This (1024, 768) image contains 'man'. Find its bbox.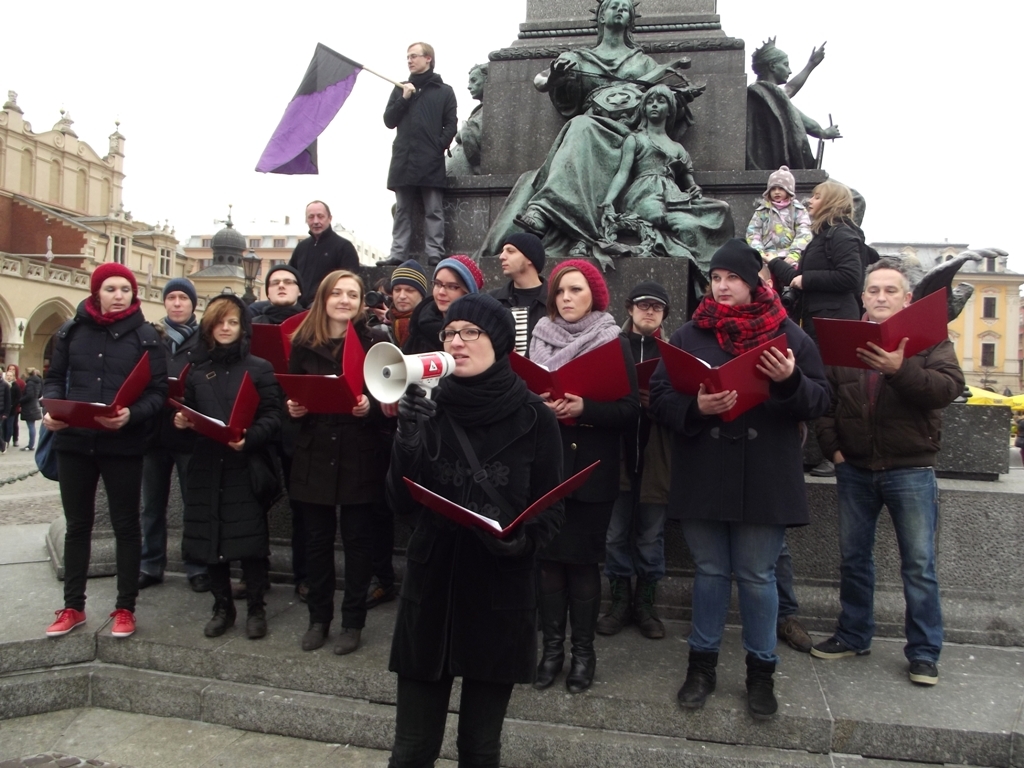
483, 232, 557, 356.
